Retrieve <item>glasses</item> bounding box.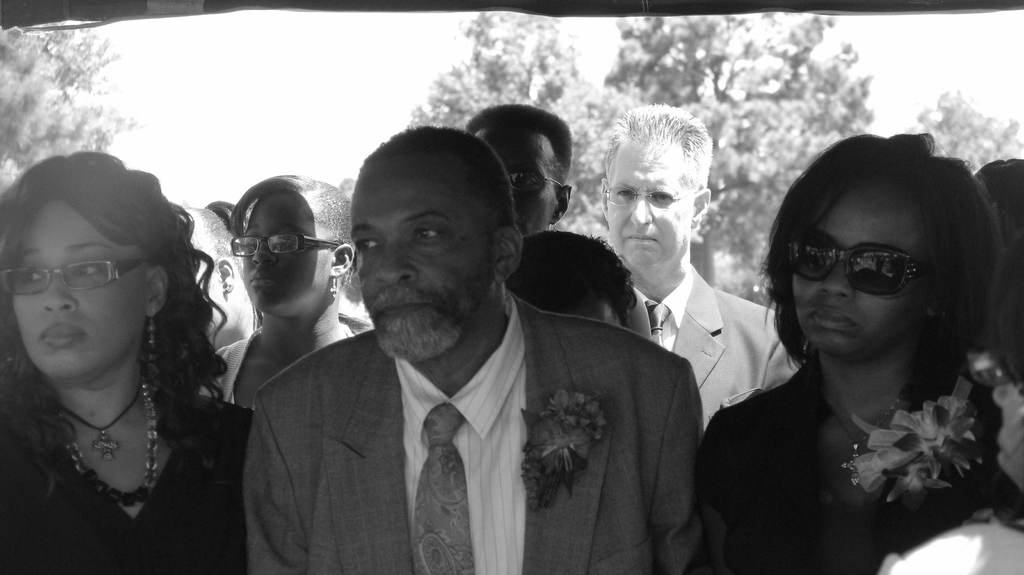
Bounding box: left=228, top=233, right=346, bottom=261.
